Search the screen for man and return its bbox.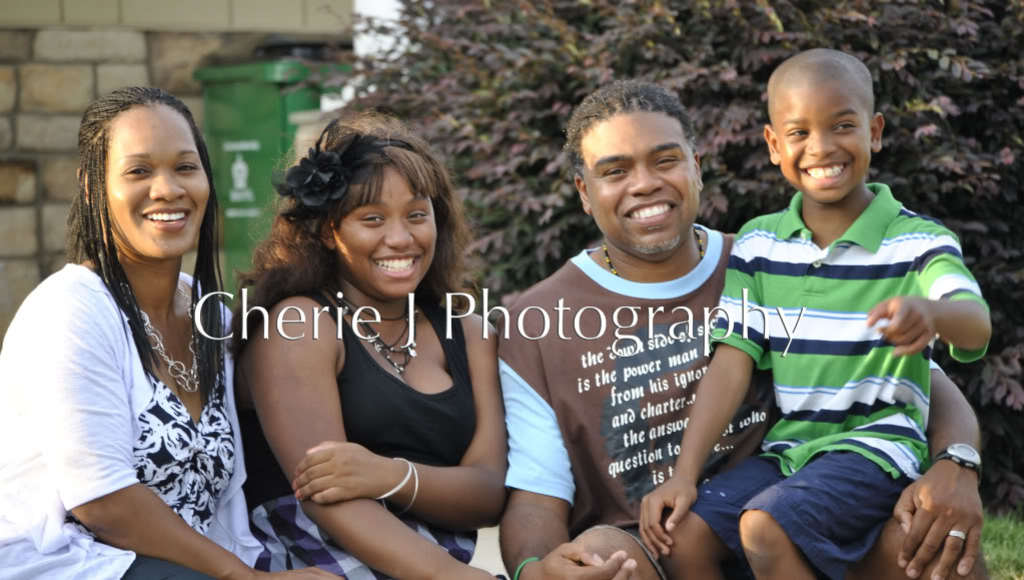
Found: x1=497, y1=81, x2=990, y2=579.
